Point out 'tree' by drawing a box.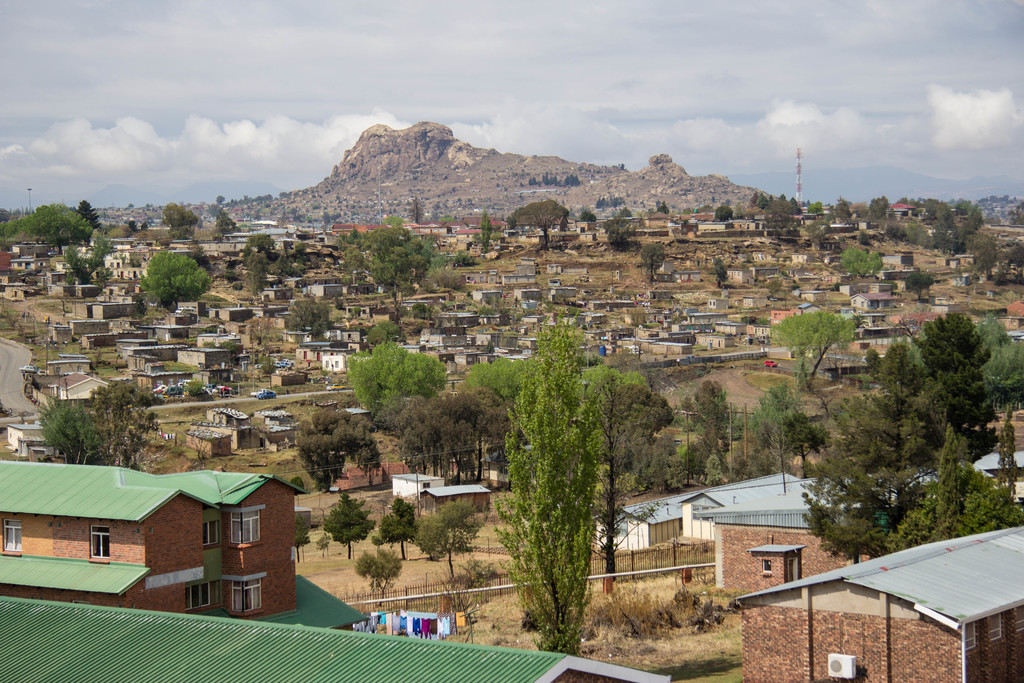
BBox(353, 546, 400, 605).
